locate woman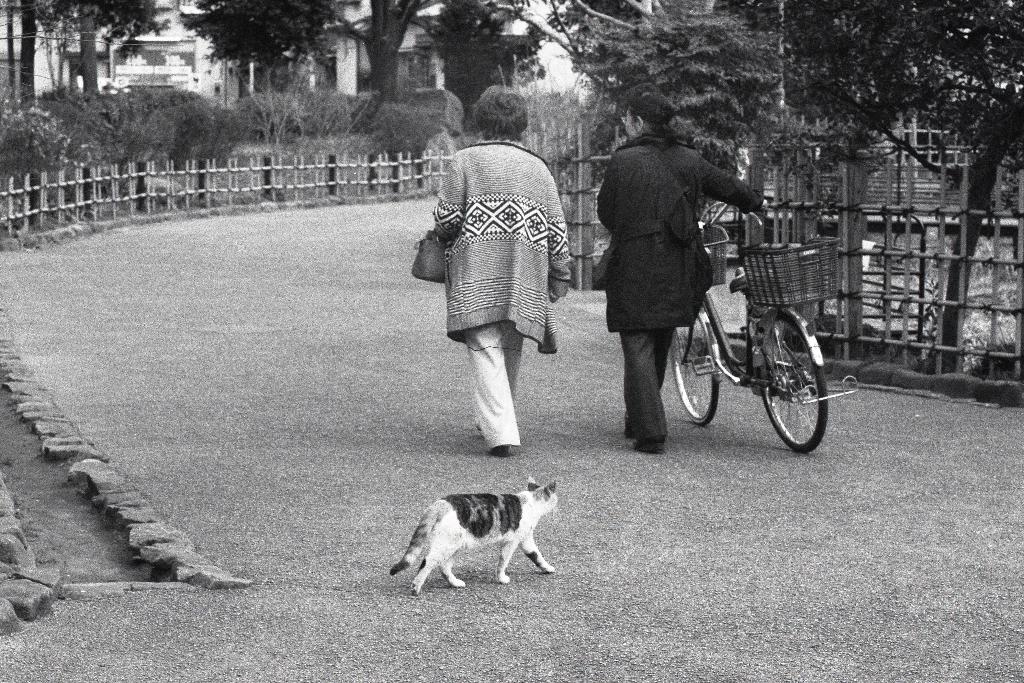
(left=415, top=83, right=572, bottom=452)
